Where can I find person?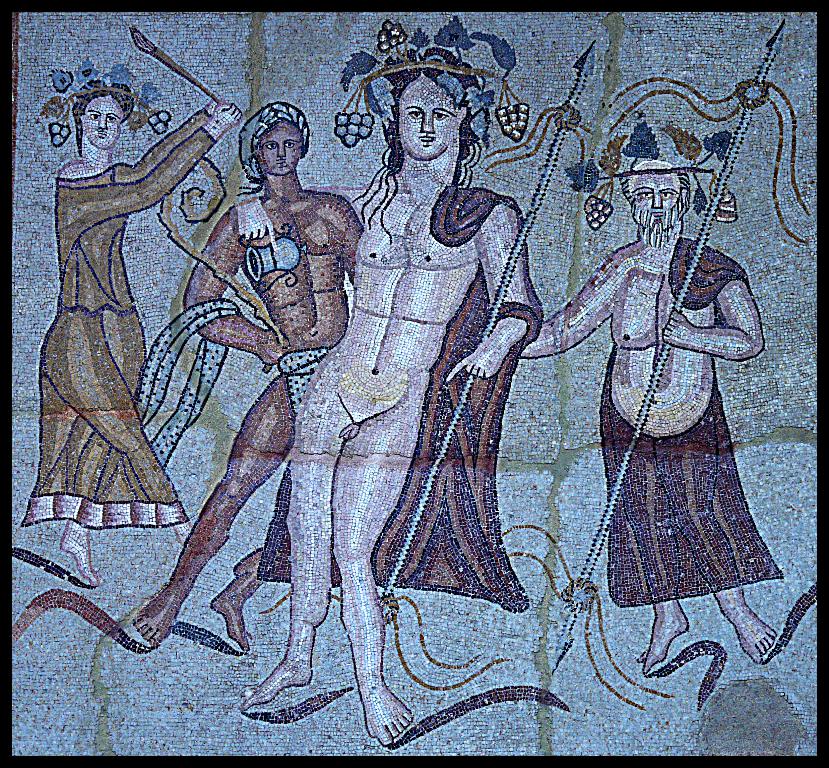
You can find it at x1=21, y1=78, x2=240, y2=584.
